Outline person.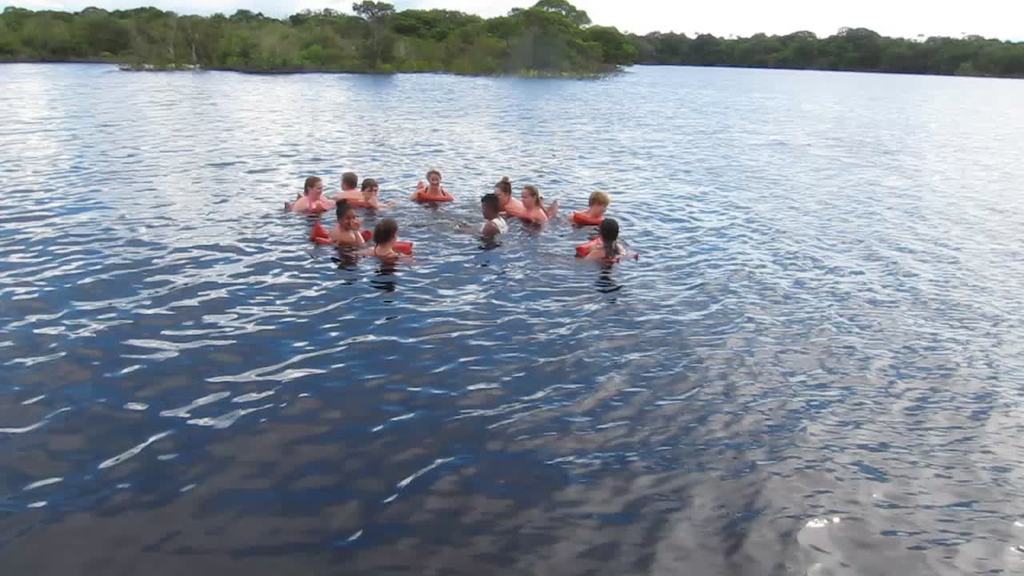
Outline: locate(358, 176, 379, 205).
